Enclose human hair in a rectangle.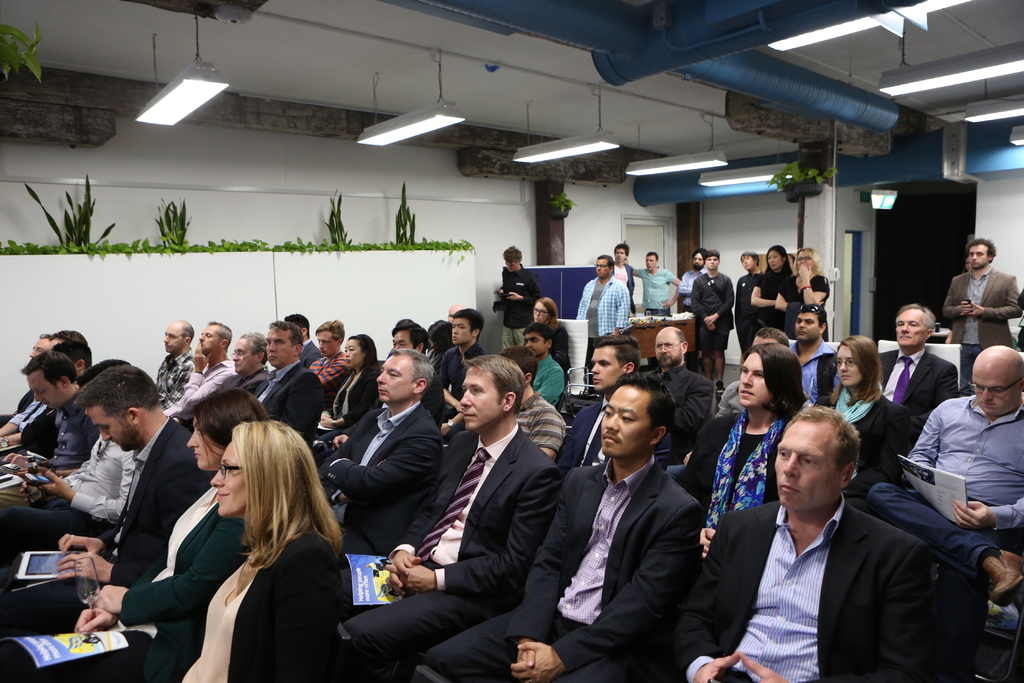
[x1=39, y1=331, x2=50, y2=340].
